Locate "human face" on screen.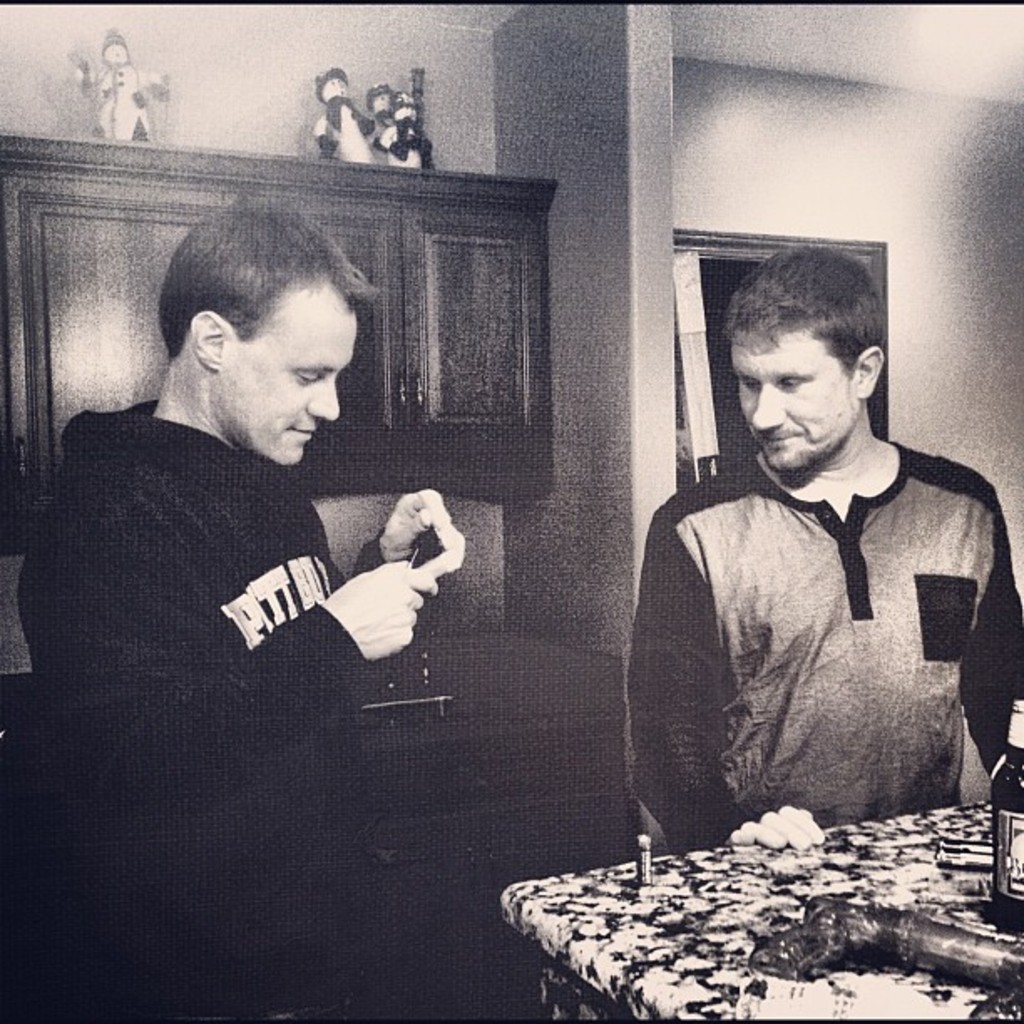
On screen at [740, 326, 857, 475].
